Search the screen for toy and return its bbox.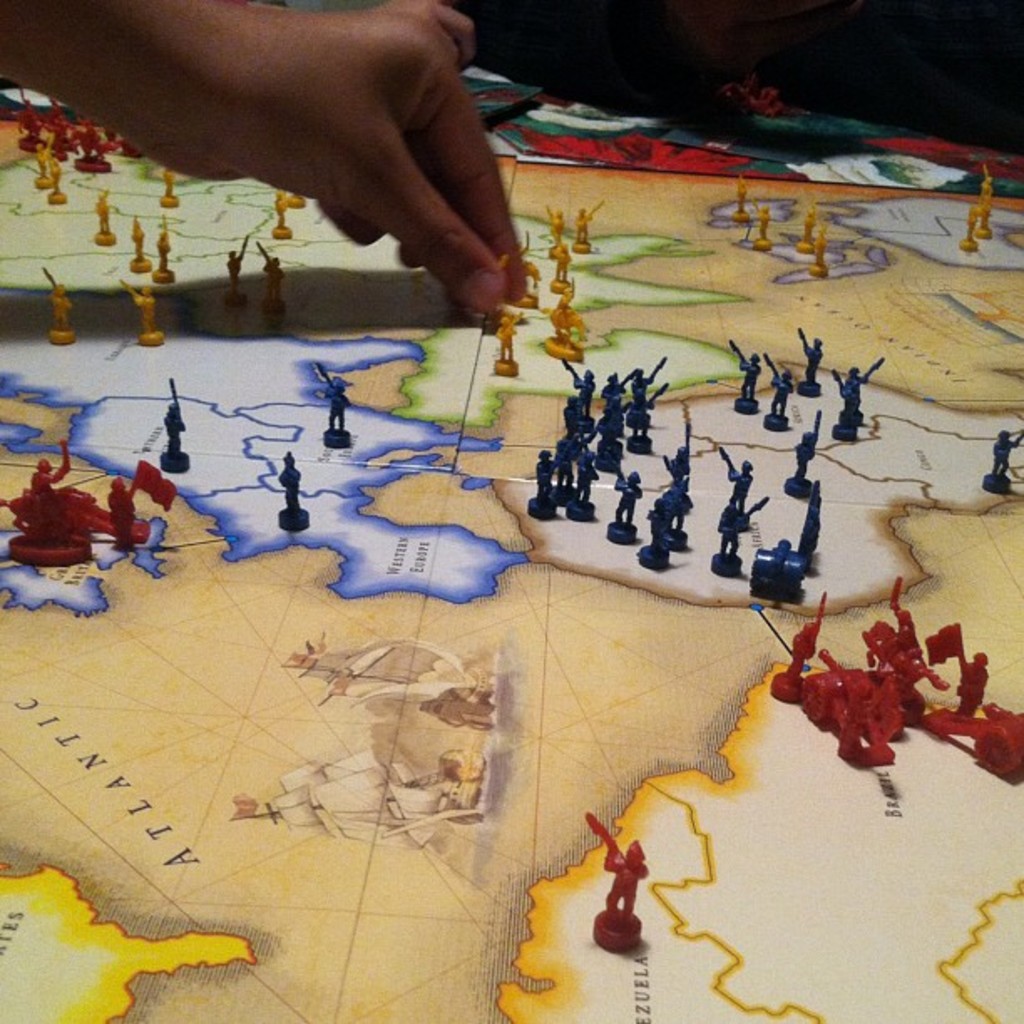
Found: select_region(47, 156, 69, 201).
